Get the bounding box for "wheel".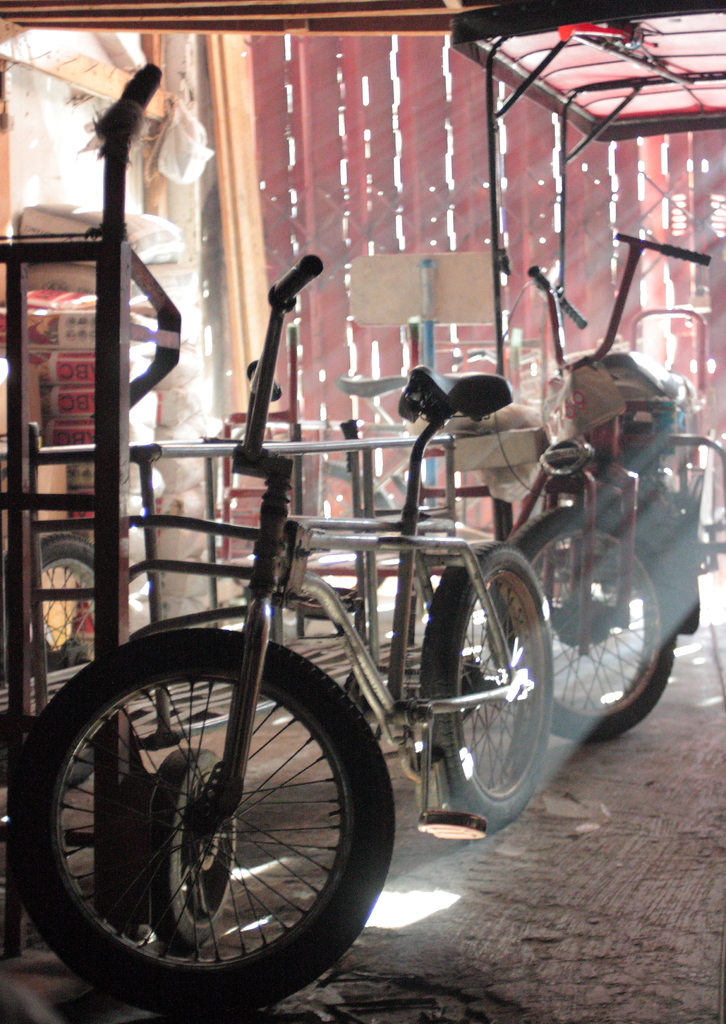
bbox(32, 657, 403, 989).
